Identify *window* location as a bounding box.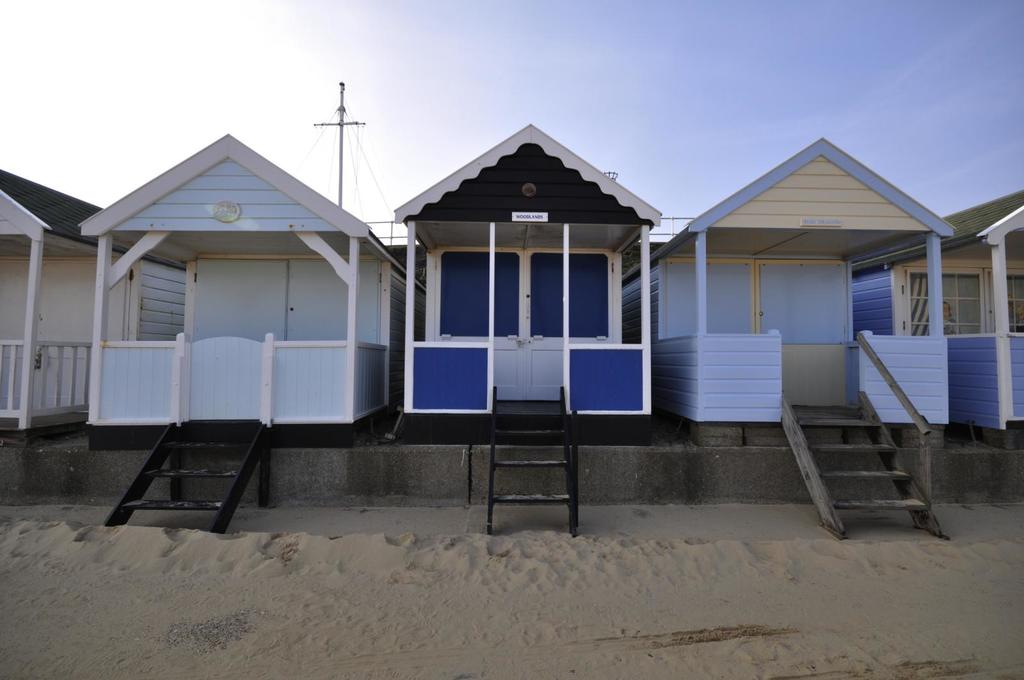
bbox=(905, 269, 987, 338).
